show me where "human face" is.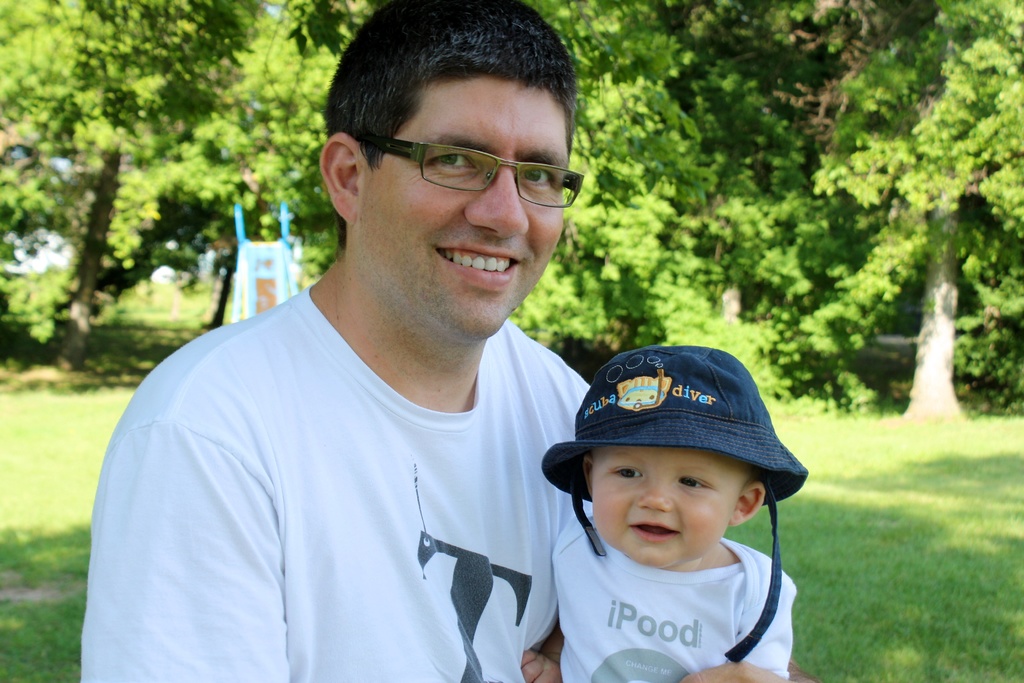
"human face" is at detection(357, 74, 567, 342).
